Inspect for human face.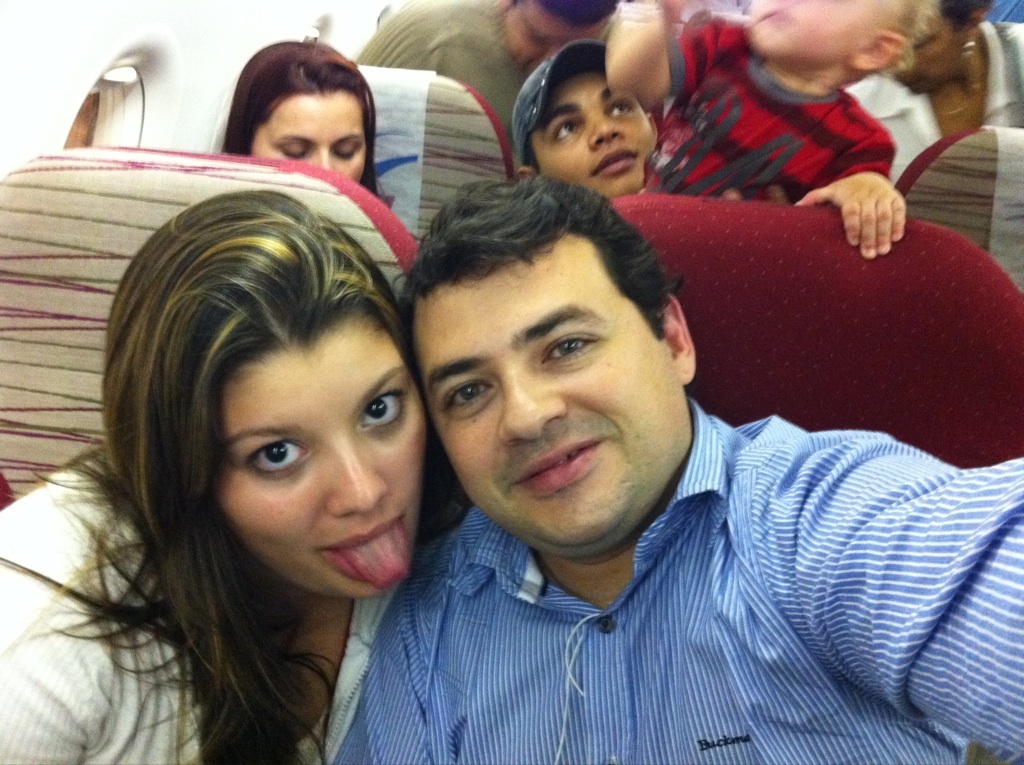
Inspection: bbox(501, 0, 609, 67).
